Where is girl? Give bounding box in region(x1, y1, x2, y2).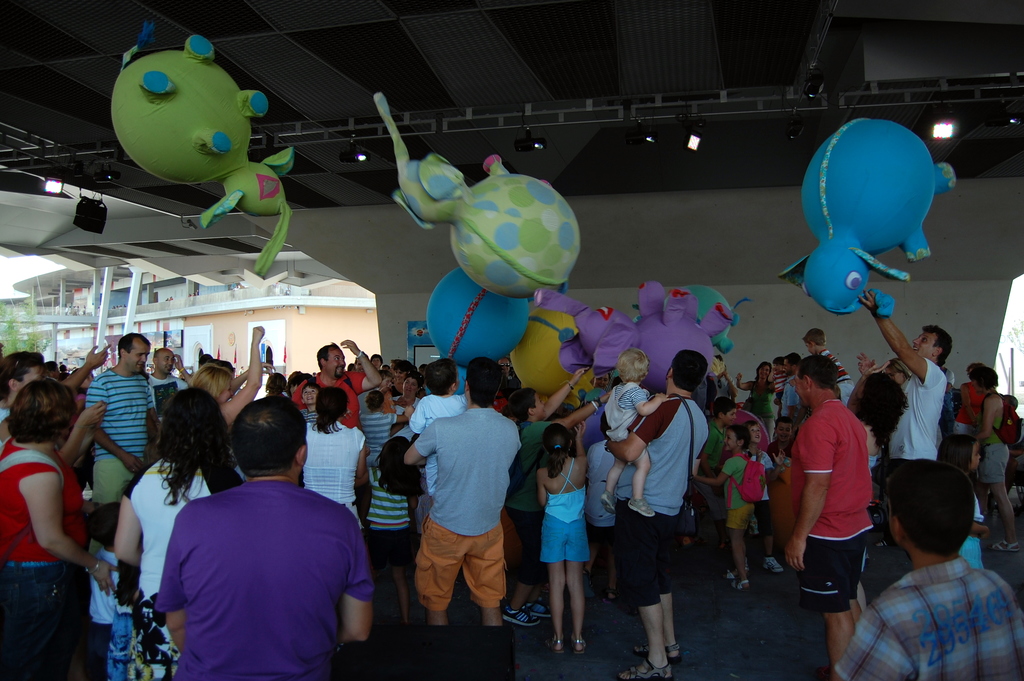
region(356, 434, 419, 625).
